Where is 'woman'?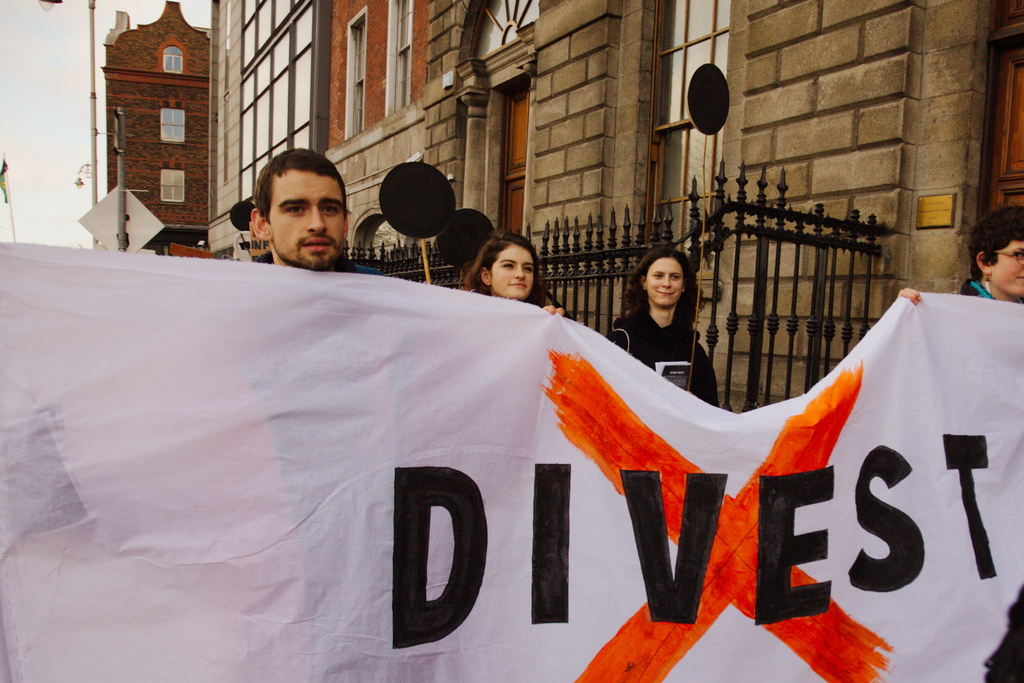
[603, 235, 729, 404].
